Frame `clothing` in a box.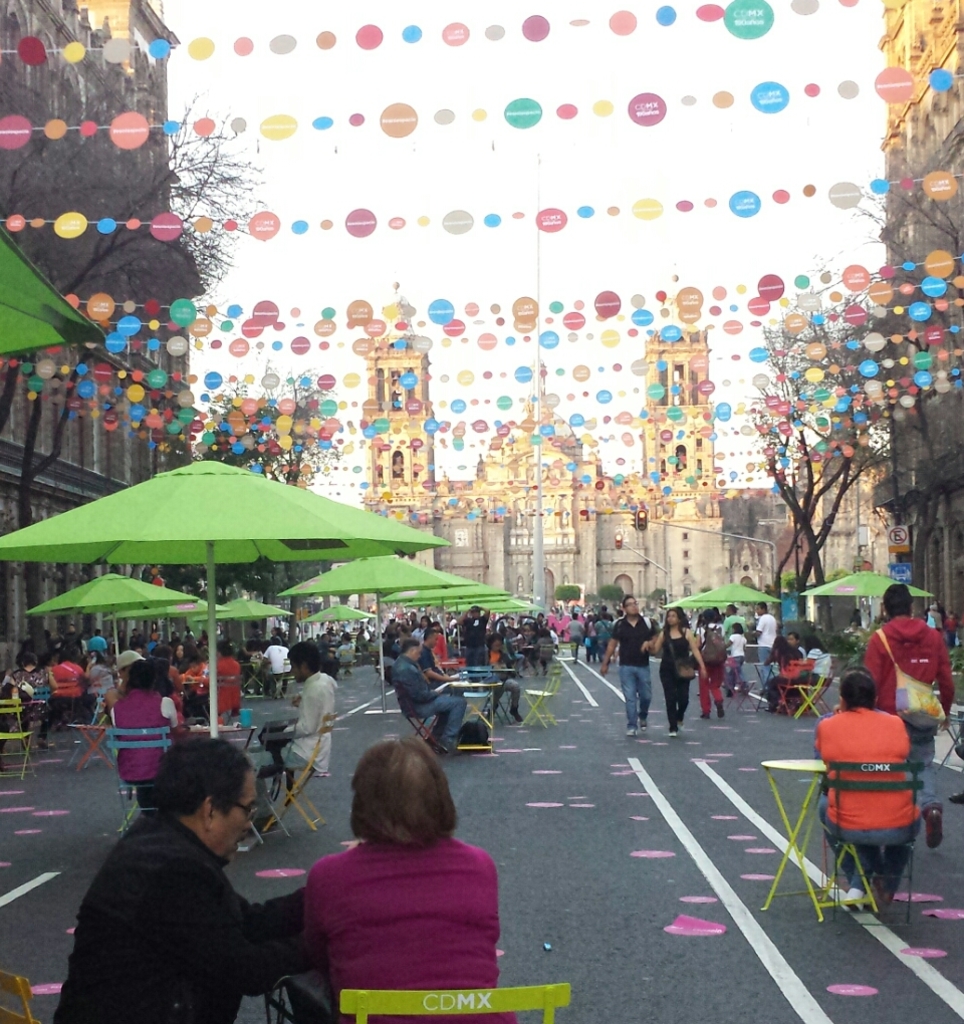
<region>264, 663, 354, 817</region>.
